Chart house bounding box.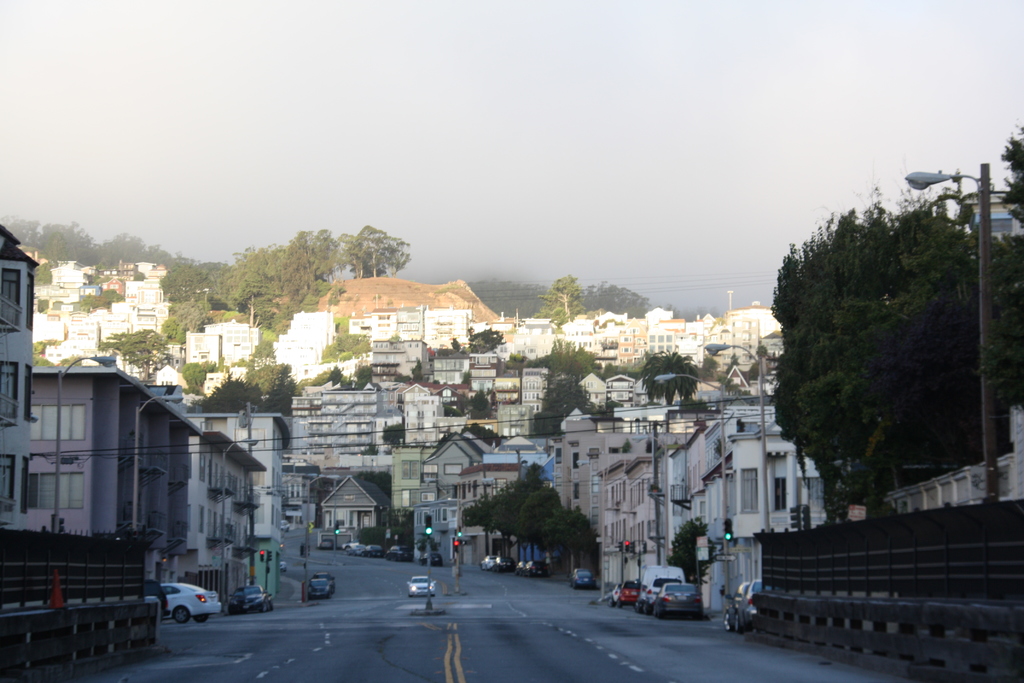
Charted: detection(388, 448, 436, 522).
